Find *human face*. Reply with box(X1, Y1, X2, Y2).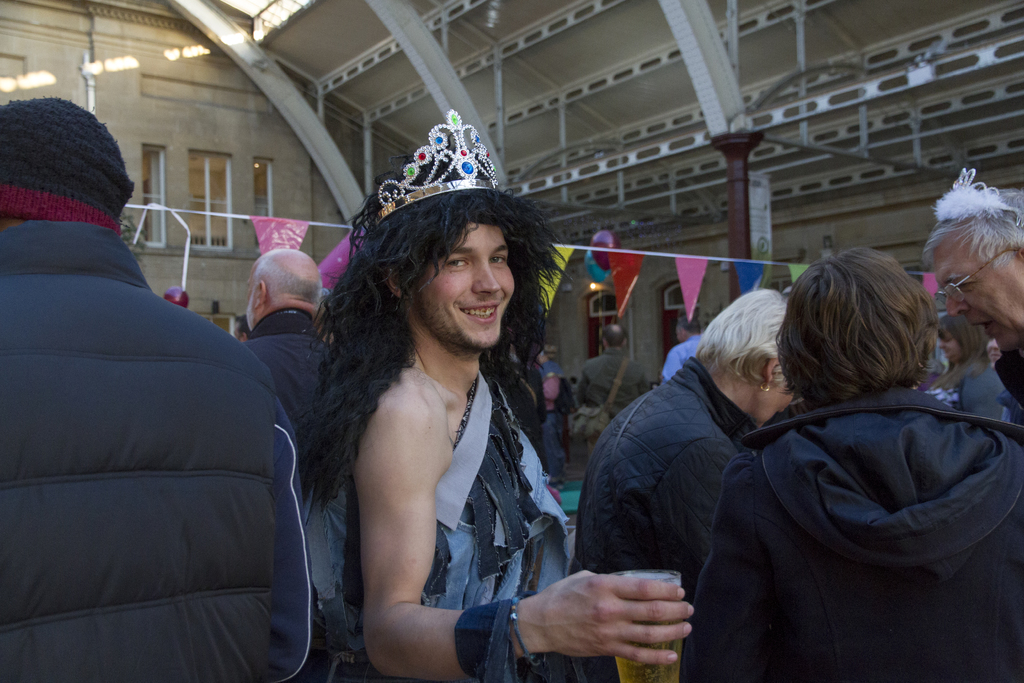
box(412, 214, 514, 348).
